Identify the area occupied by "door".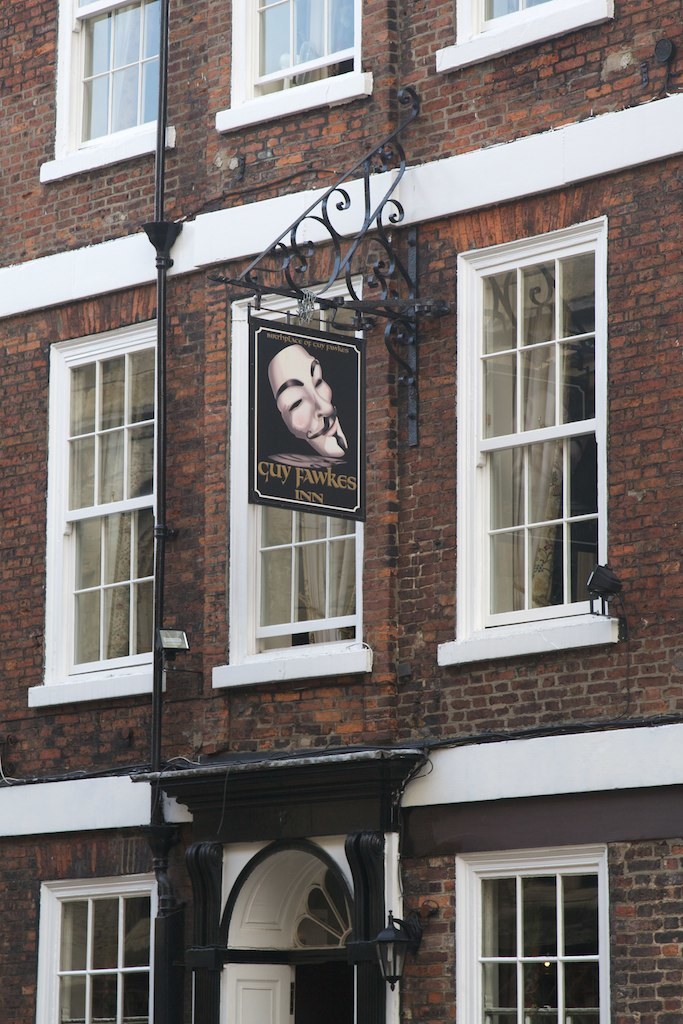
Area: rect(220, 965, 297, 1023).
